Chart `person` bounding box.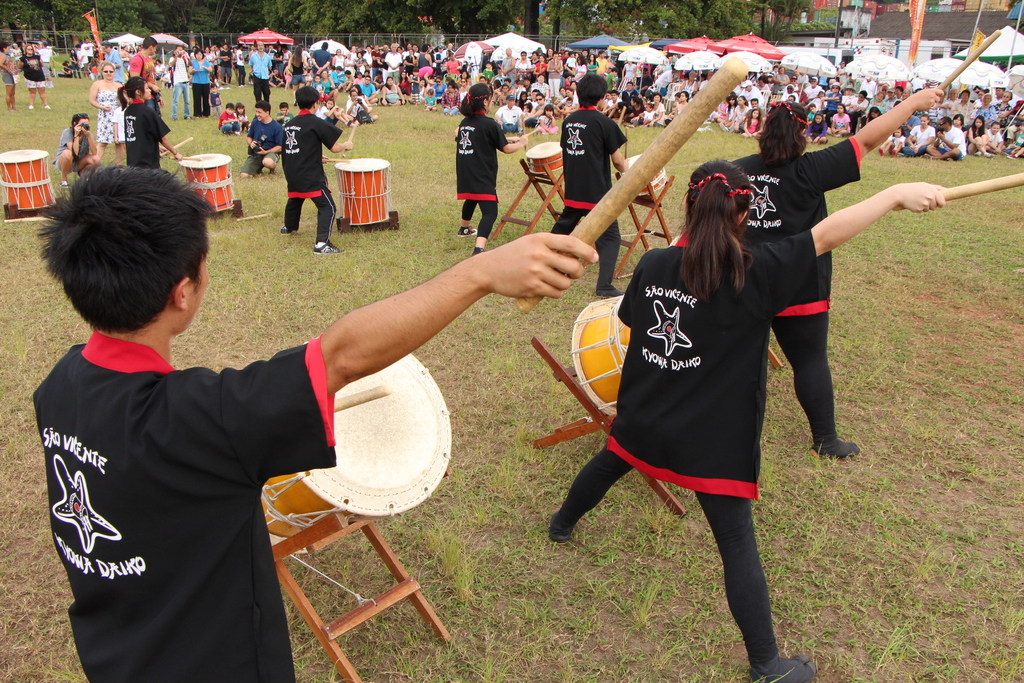
Charted: x1=0 y1=43 x2=17 y2=111.
